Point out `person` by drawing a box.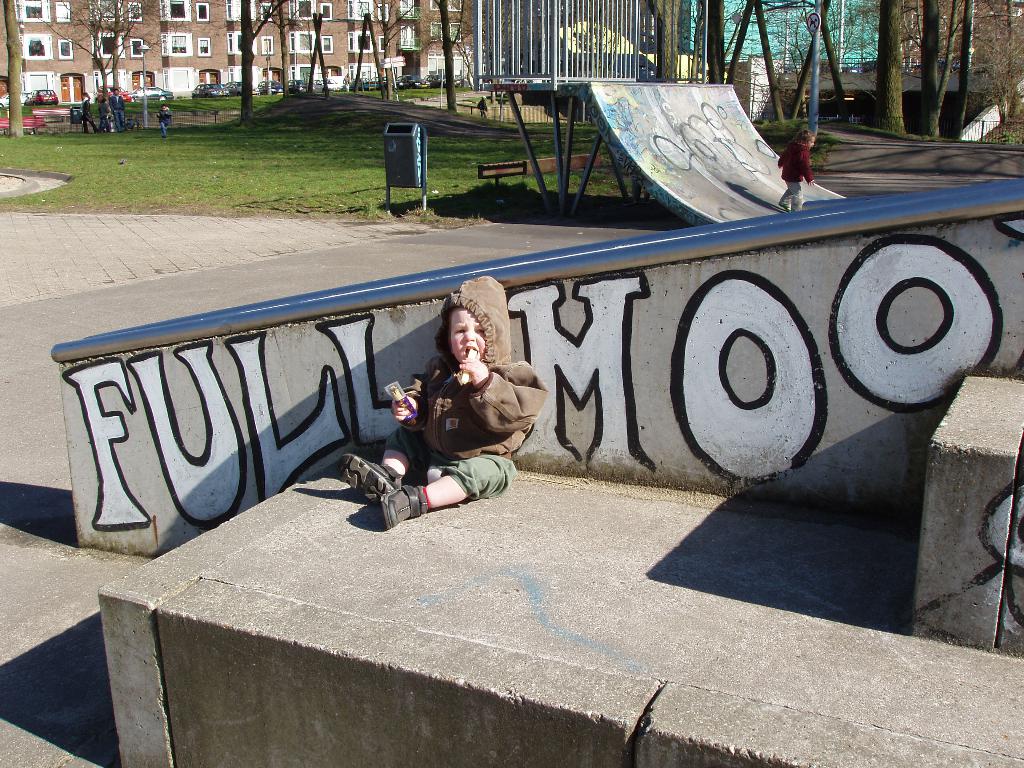
154/100/173/136.
